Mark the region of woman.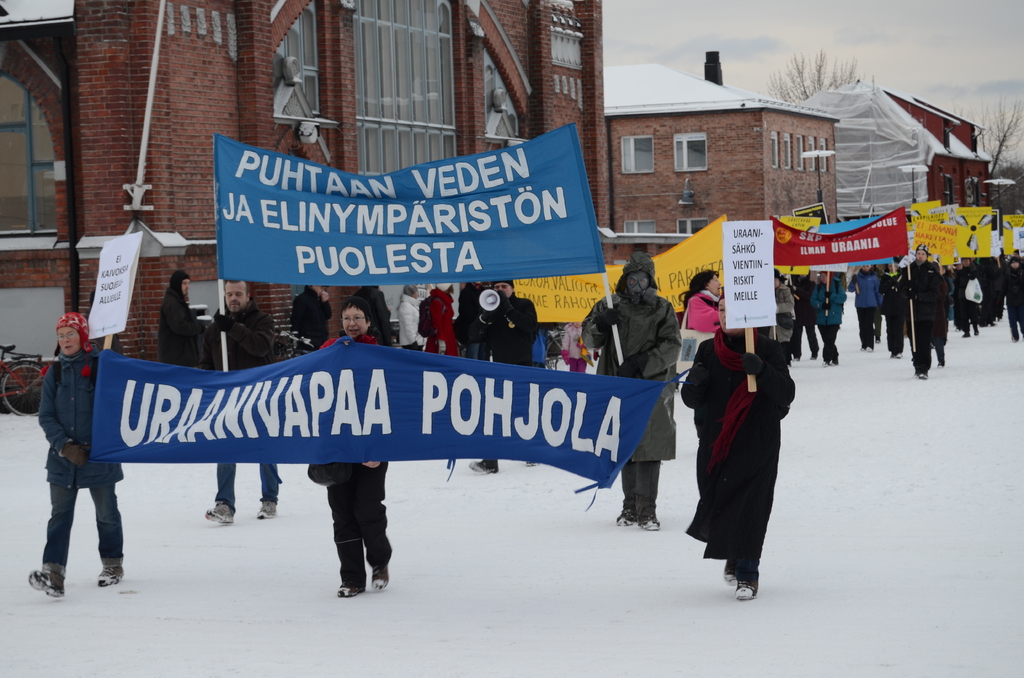
Region: bbox=[536, 321, 553, 370].
